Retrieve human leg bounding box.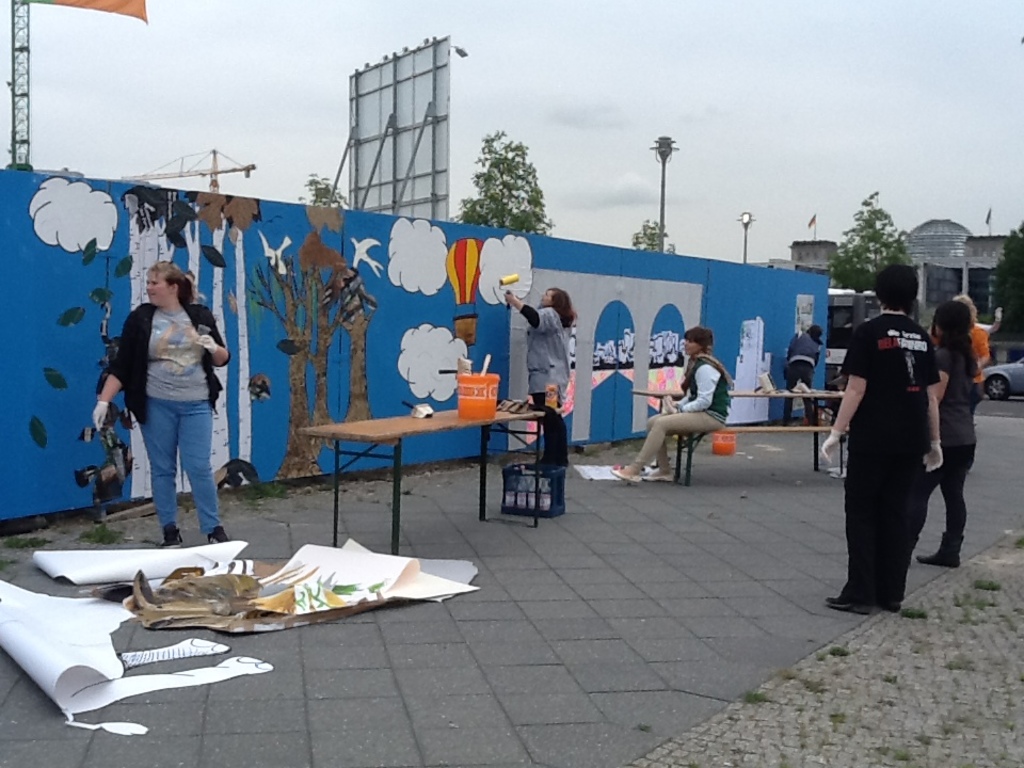
Bounding box: detection(607, 416, 720, 479).
